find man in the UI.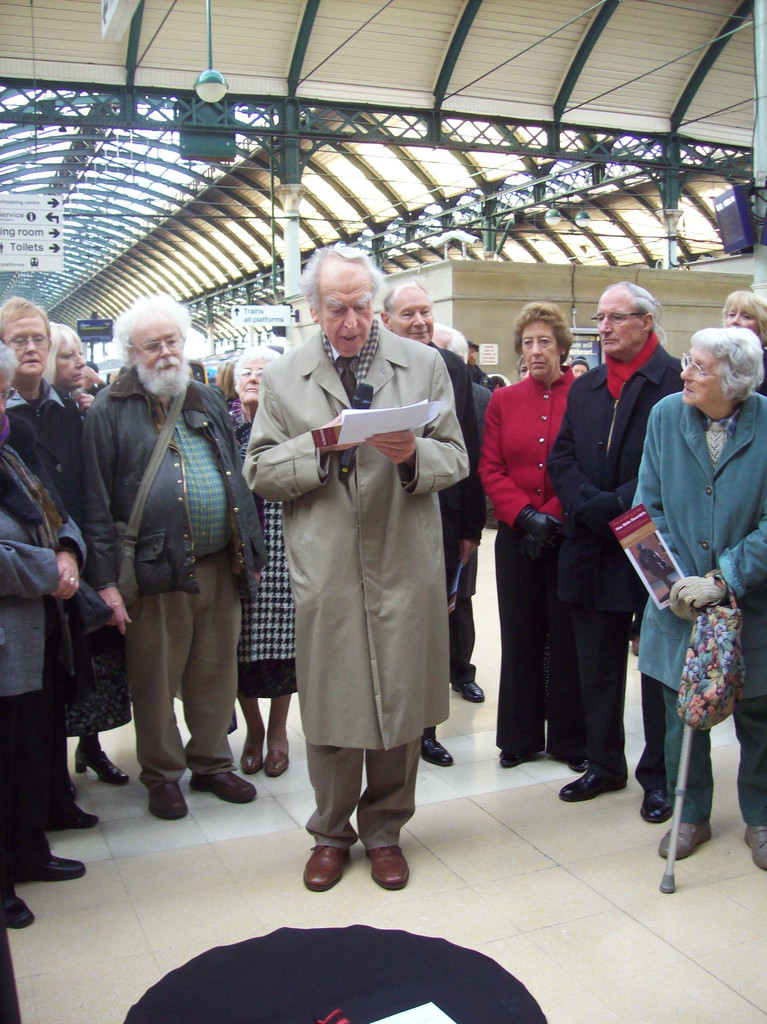
UI element at box=[381, 281, 476, 767].
